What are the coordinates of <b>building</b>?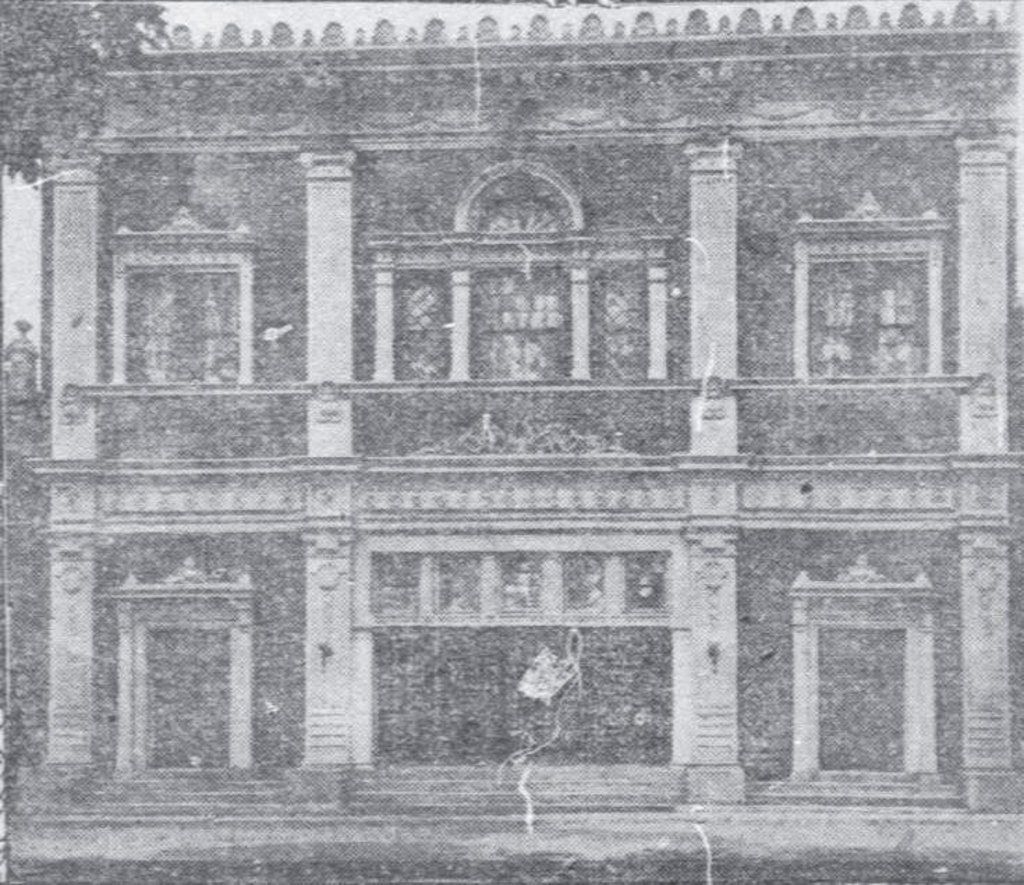
l=0, t=0, r=1023, b=884.
